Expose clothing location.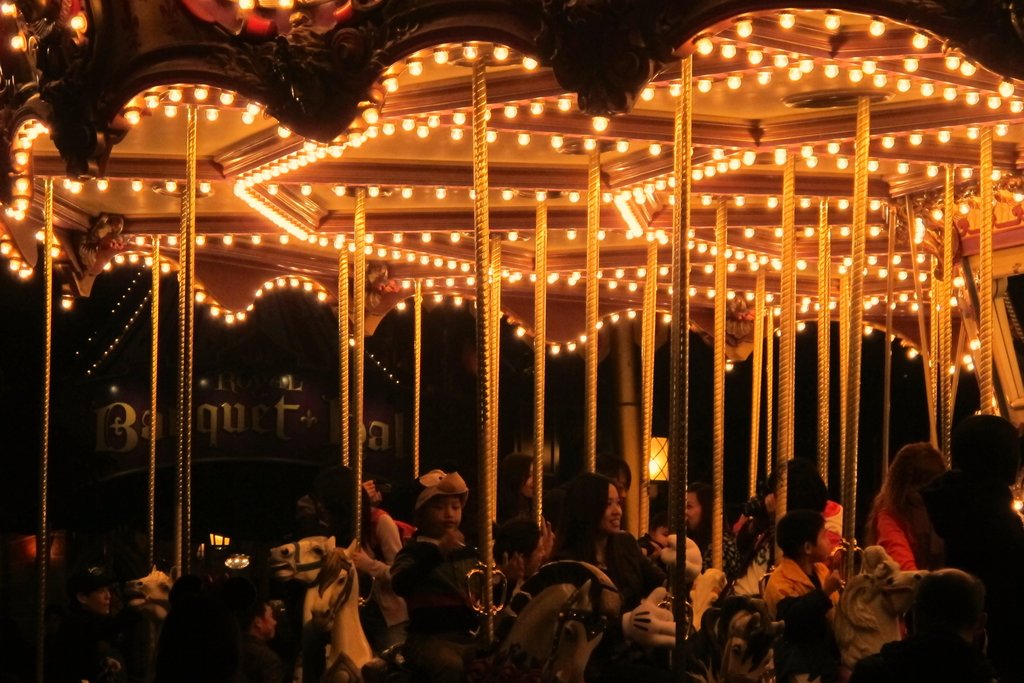
Exposed at select_region(853, 490, 922, 585).
